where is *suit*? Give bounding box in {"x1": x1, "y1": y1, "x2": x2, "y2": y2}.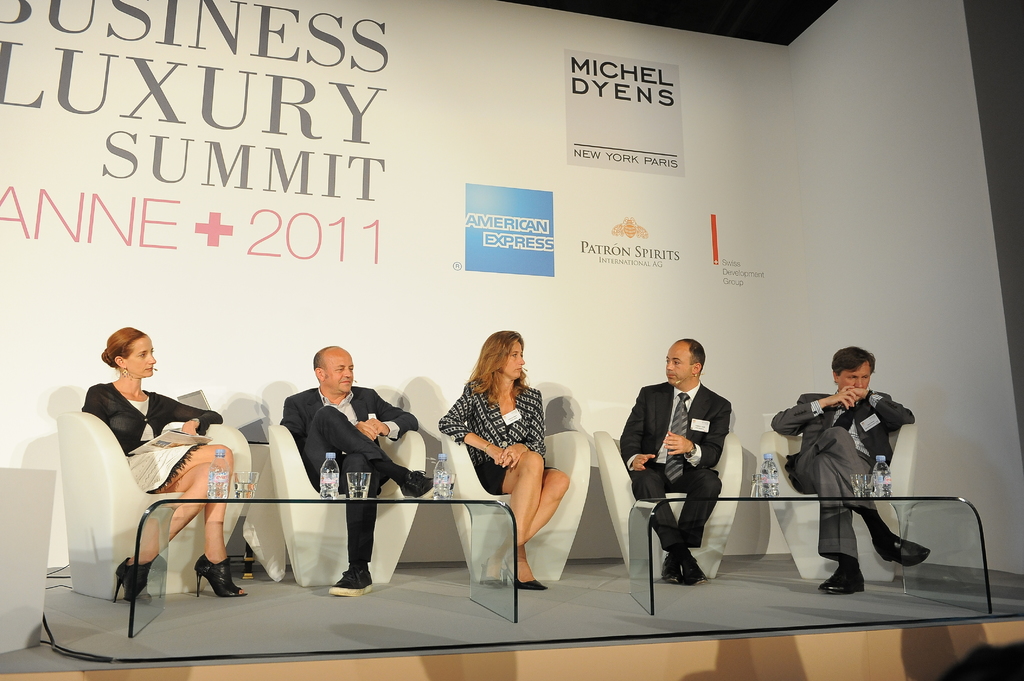
{"x1": 641, "y1": 349, "x2": 743, "y2": 588}.
